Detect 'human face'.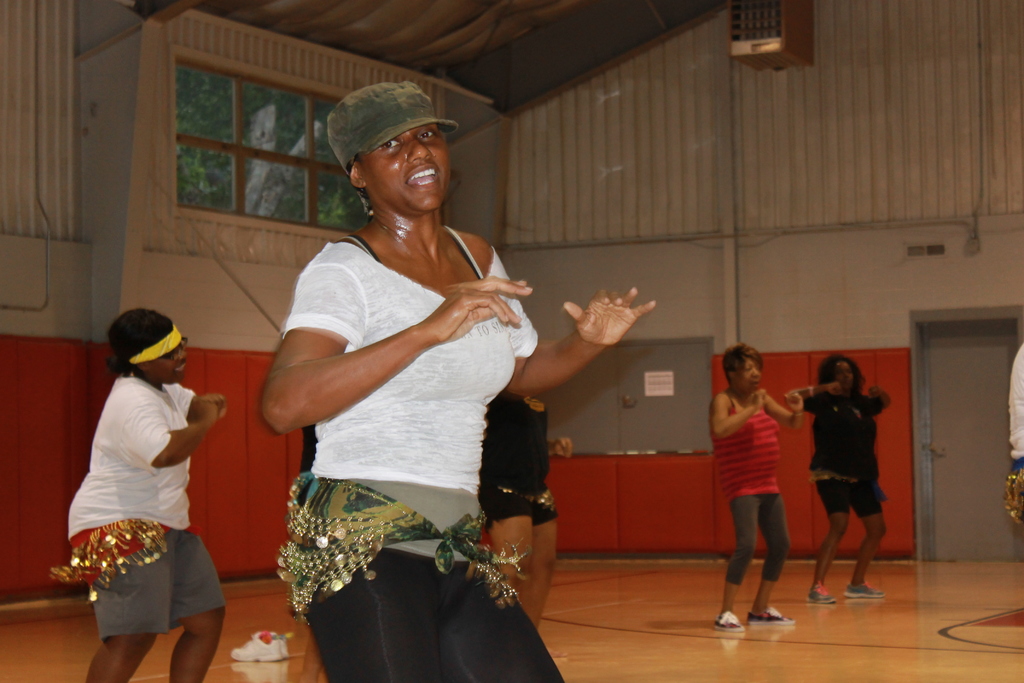
Detected at pyautogui.locateOnScreen(145, 335, 186, 386).
